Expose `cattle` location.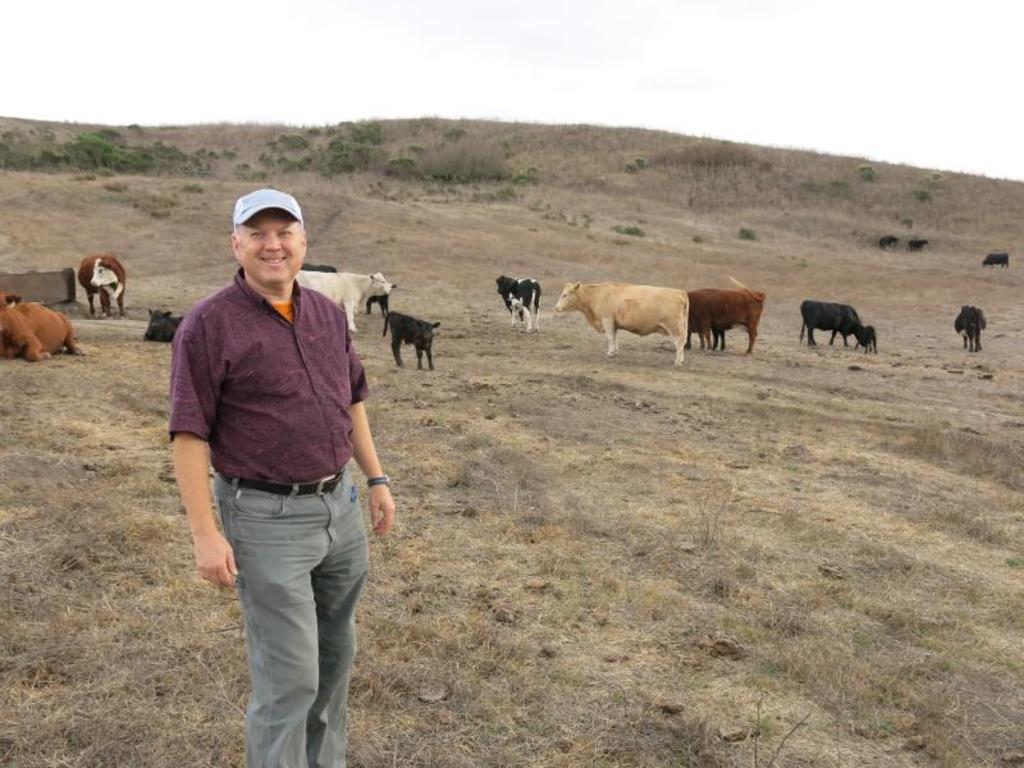
Exposed at box=[553, 283, 684, 367].
